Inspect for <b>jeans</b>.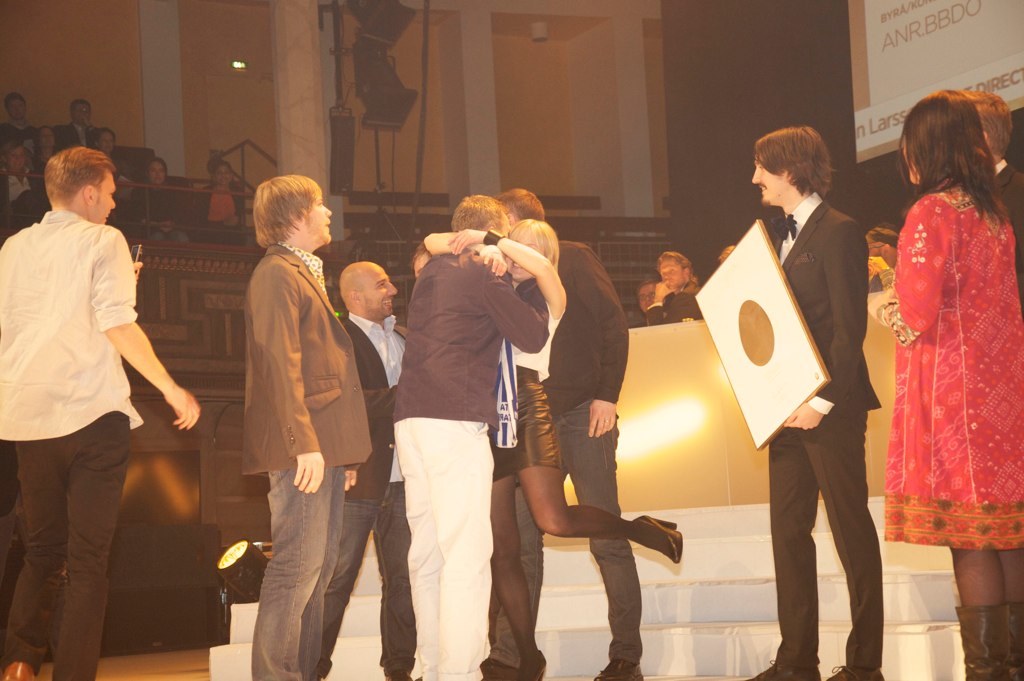
Inspection: x1=7, y1=428, x2=134, y2=680.
